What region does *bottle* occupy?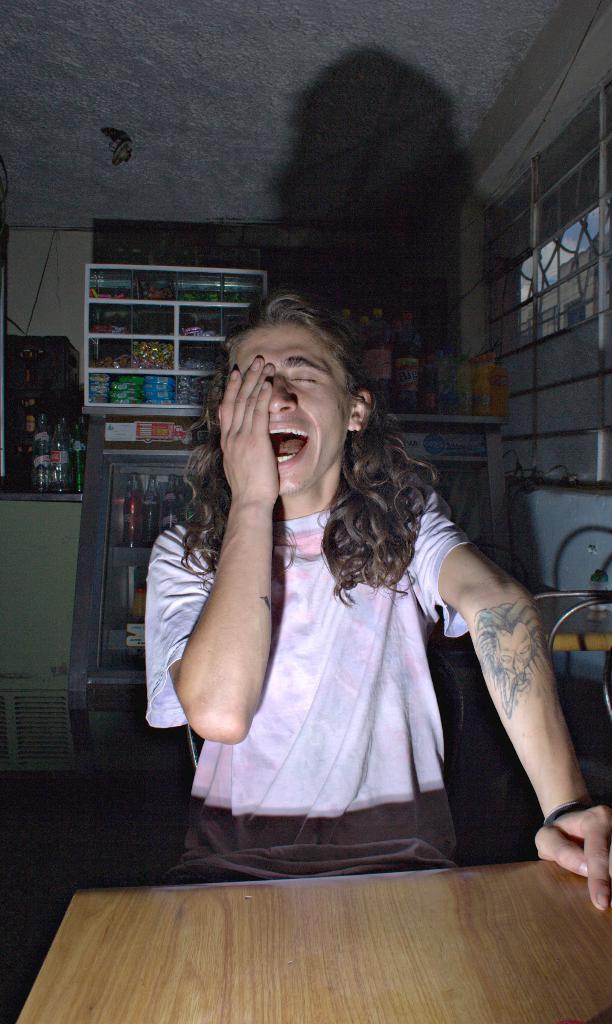
x1=163, y1=472, x2=189, y2=529.
